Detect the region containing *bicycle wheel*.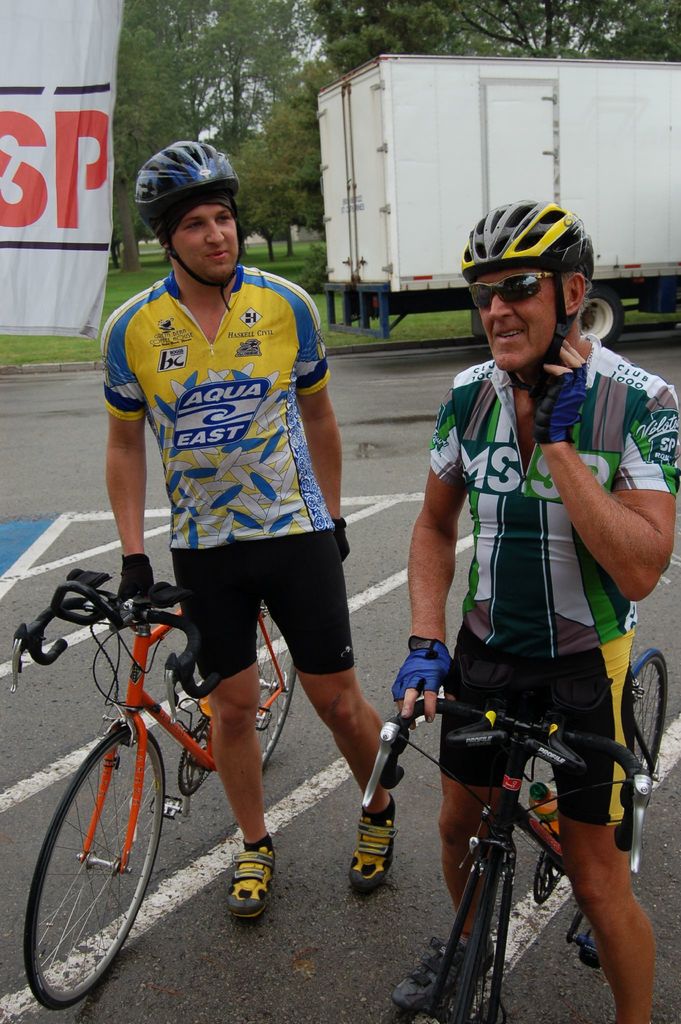
x1=18 y1=739 x2=158 y2=1004.
